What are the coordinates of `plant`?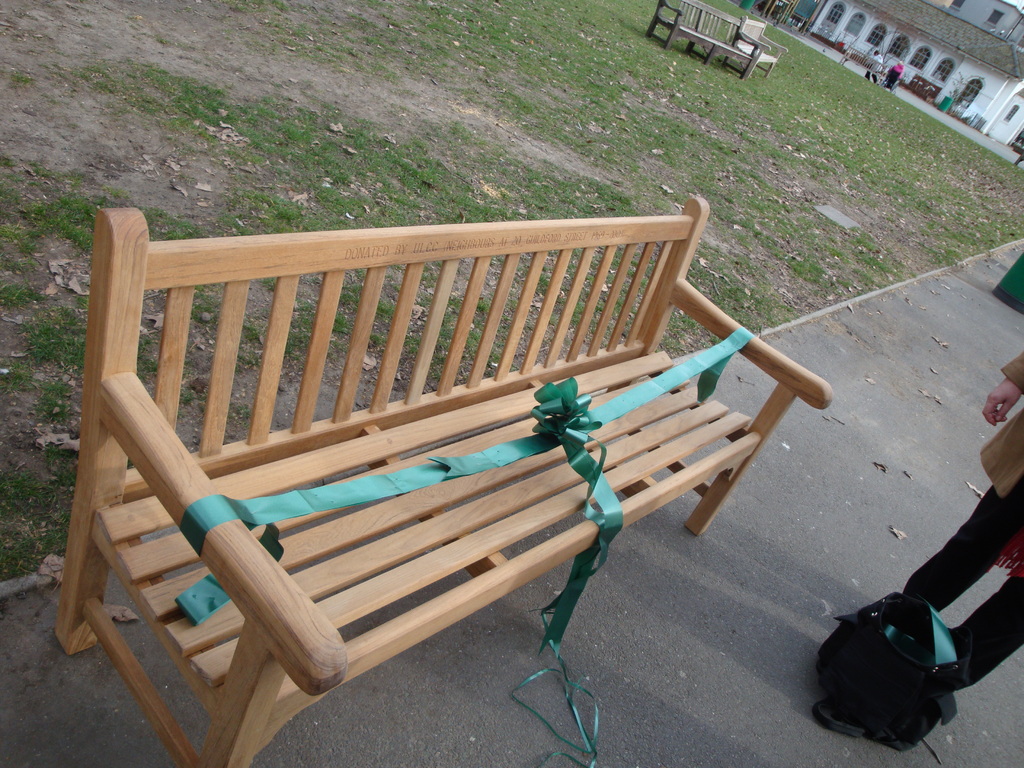
select_region(24, 185, 102, 247).
